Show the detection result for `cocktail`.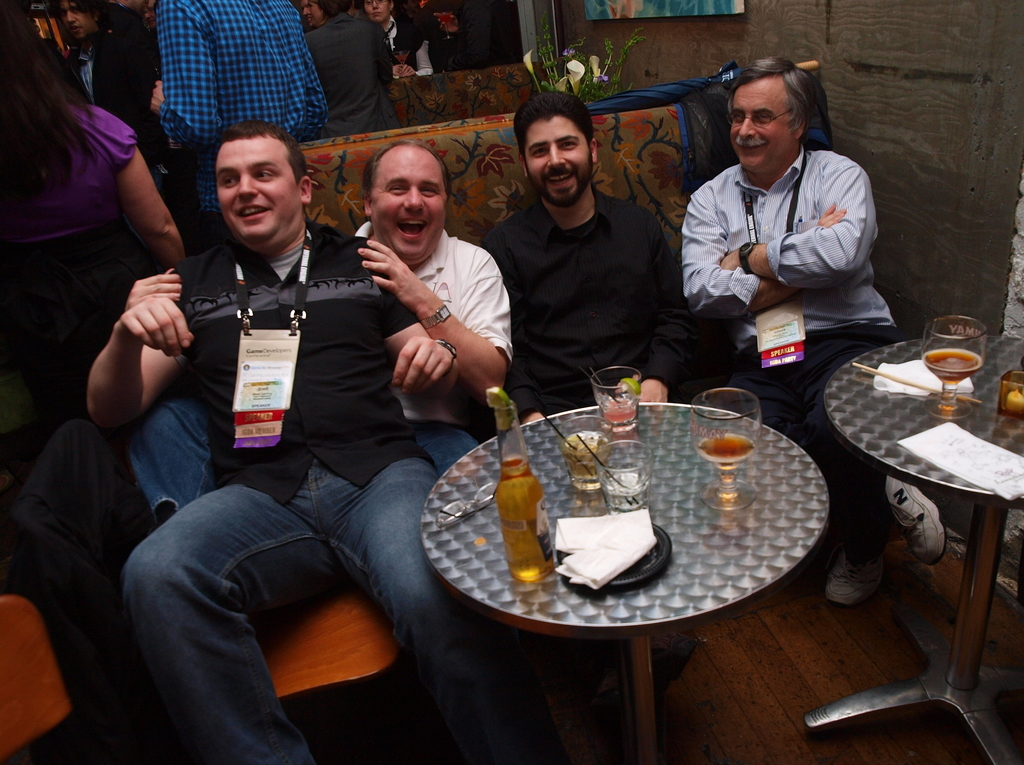
BBox(918, 311, 986, 421).
